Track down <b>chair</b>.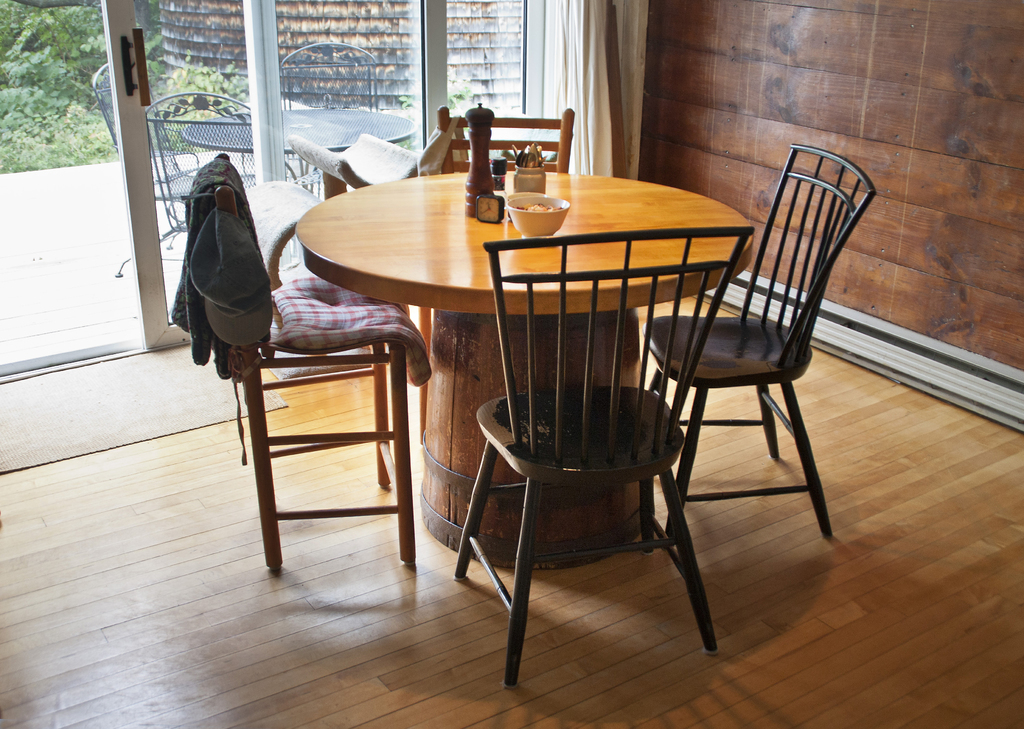
Tracked to bbox=(143, 88, 321, 233).
